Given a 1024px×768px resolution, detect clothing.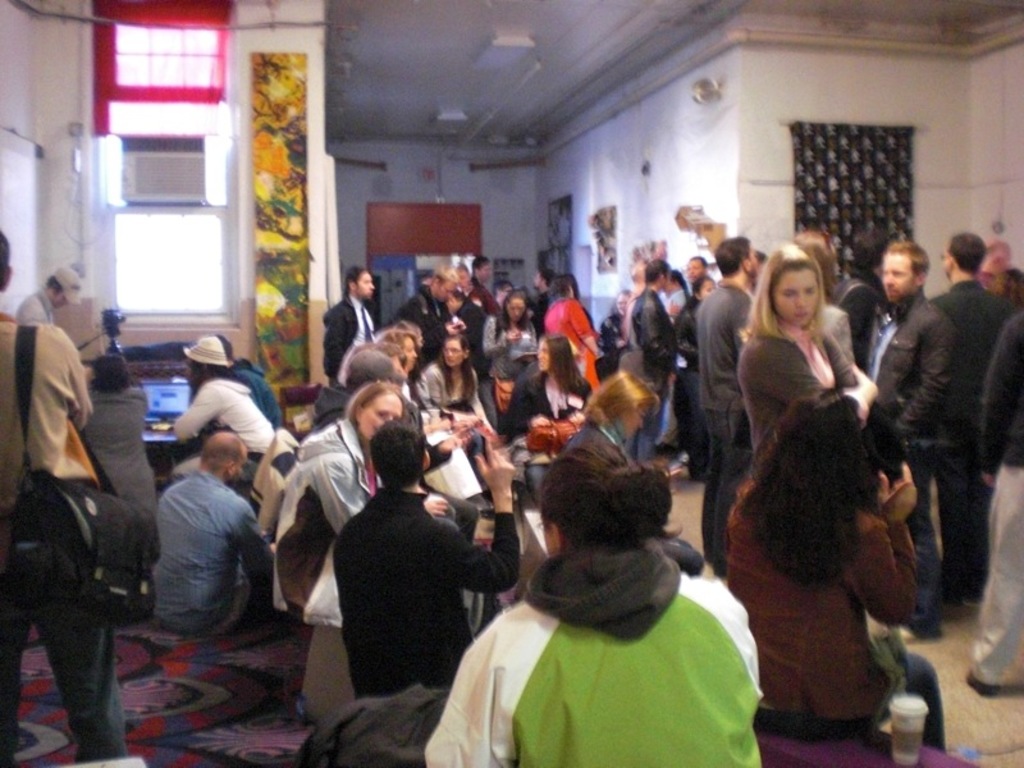
(266,445,376,630).
